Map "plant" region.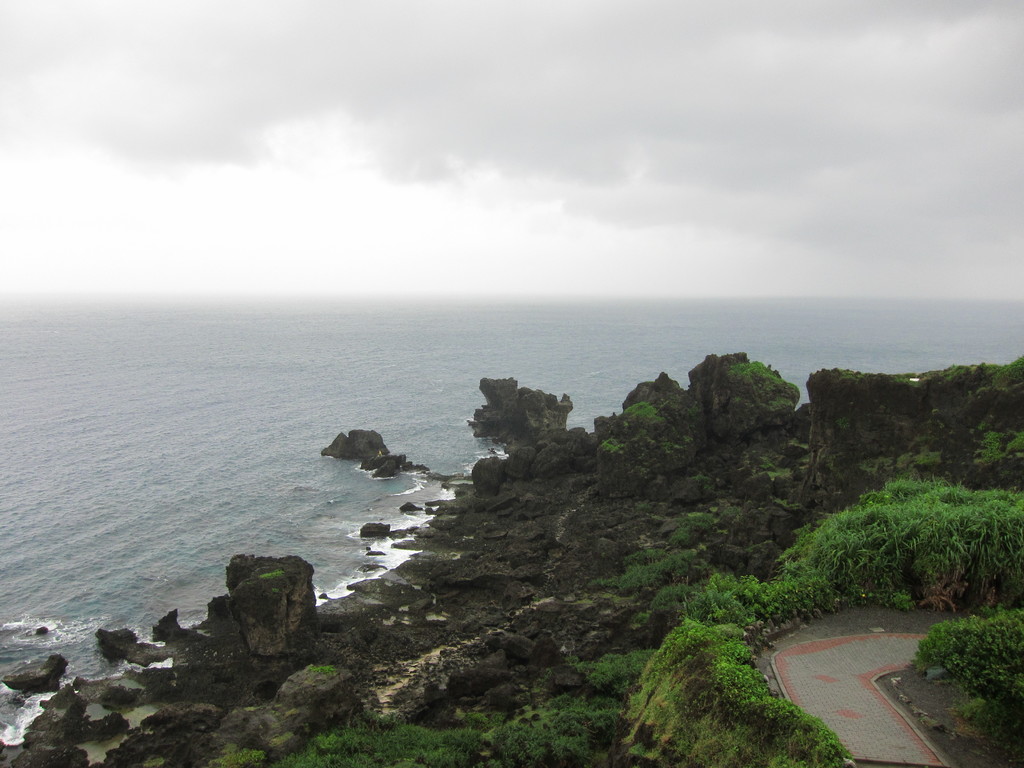
Mapped to Rect(529, 596, 538, 602).
